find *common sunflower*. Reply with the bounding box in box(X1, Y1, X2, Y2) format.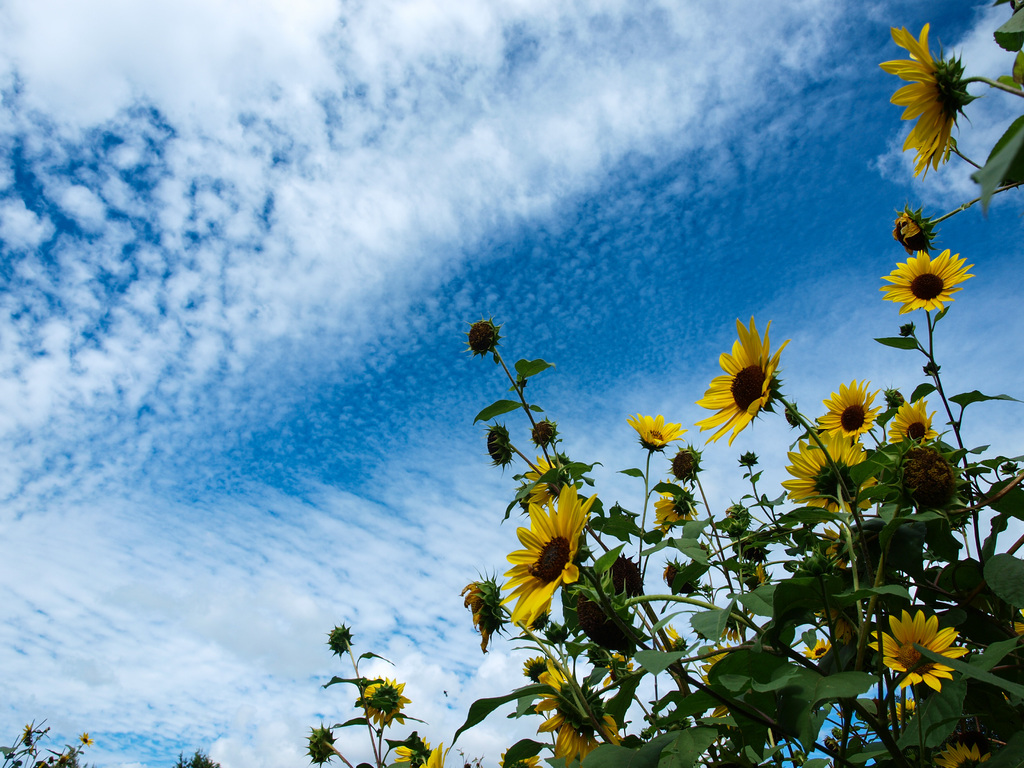
box(803, 632, 826, 659).
